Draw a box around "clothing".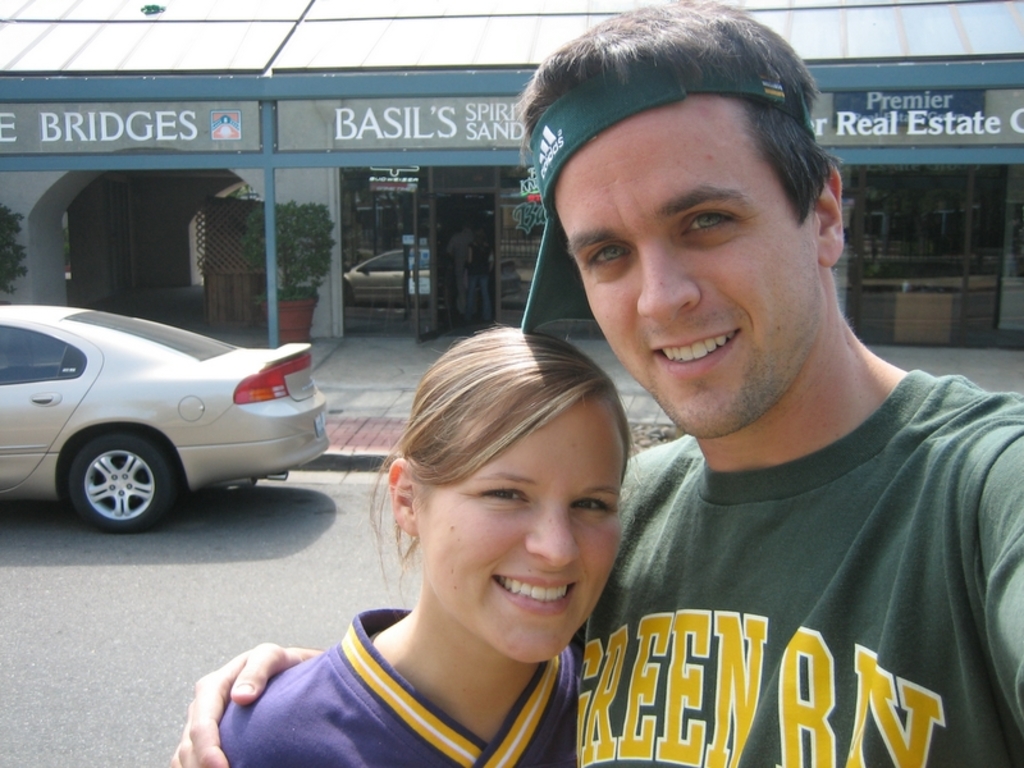
bbox(215, 608, 576, 767).
